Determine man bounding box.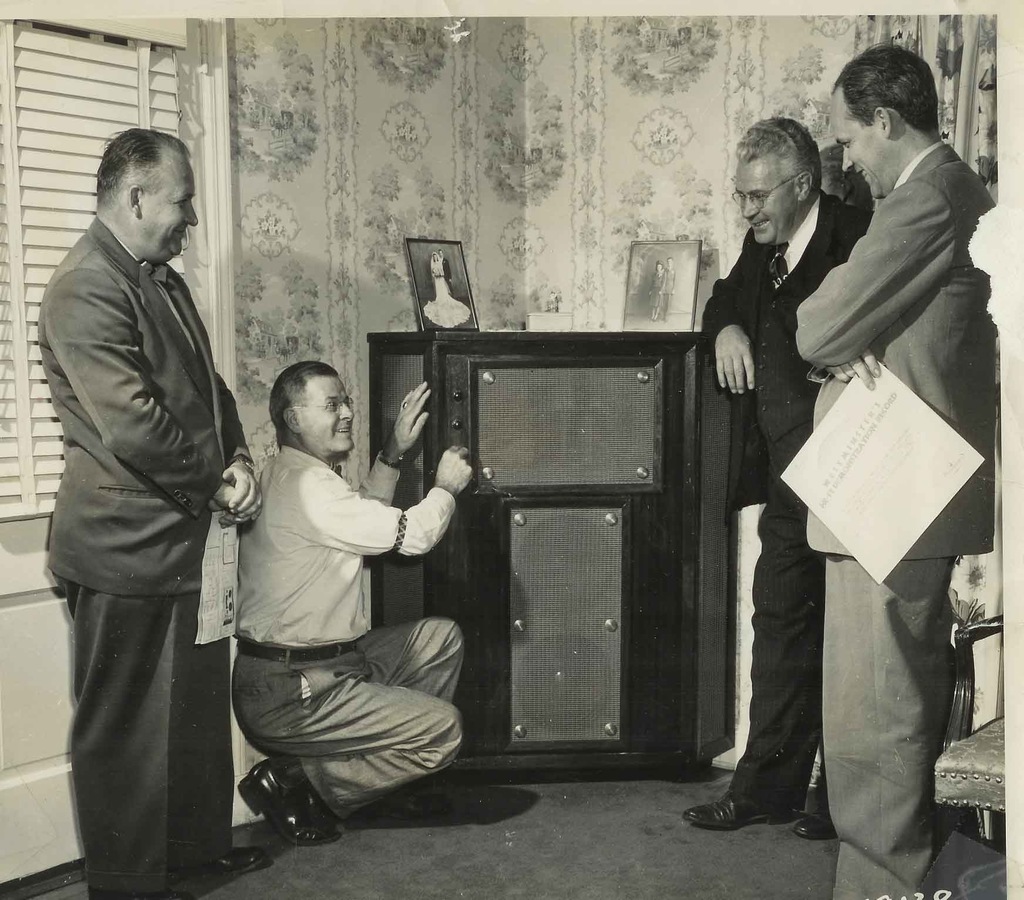
Determined: x1=780, y1=32, x2=990, y2=894.
